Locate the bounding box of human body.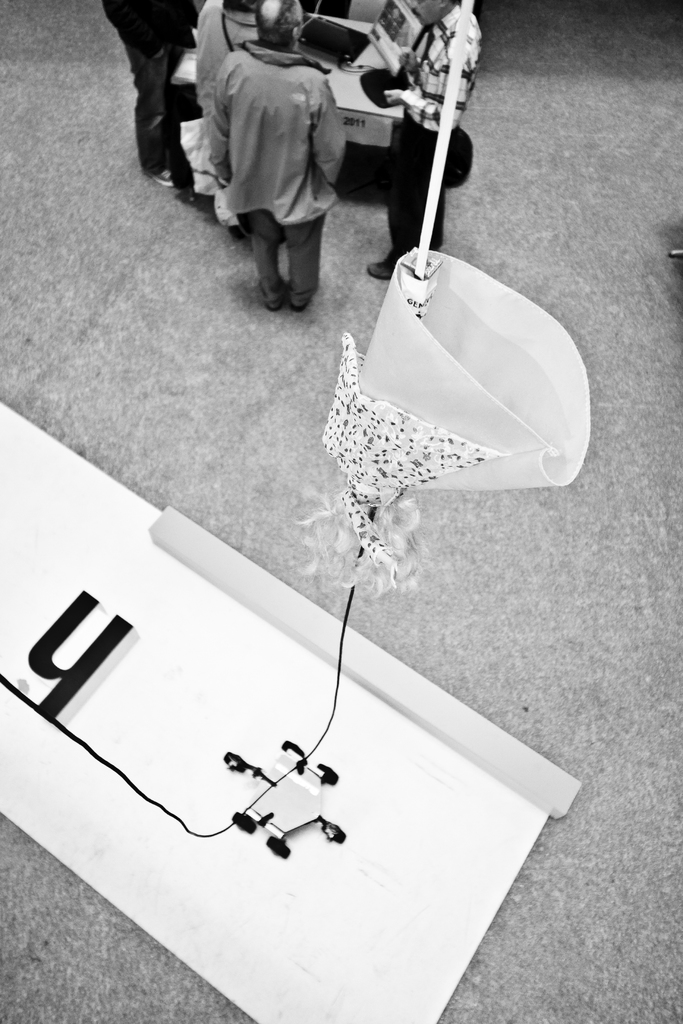
Bounding box: bbox=(369, 0, 488, 283).
